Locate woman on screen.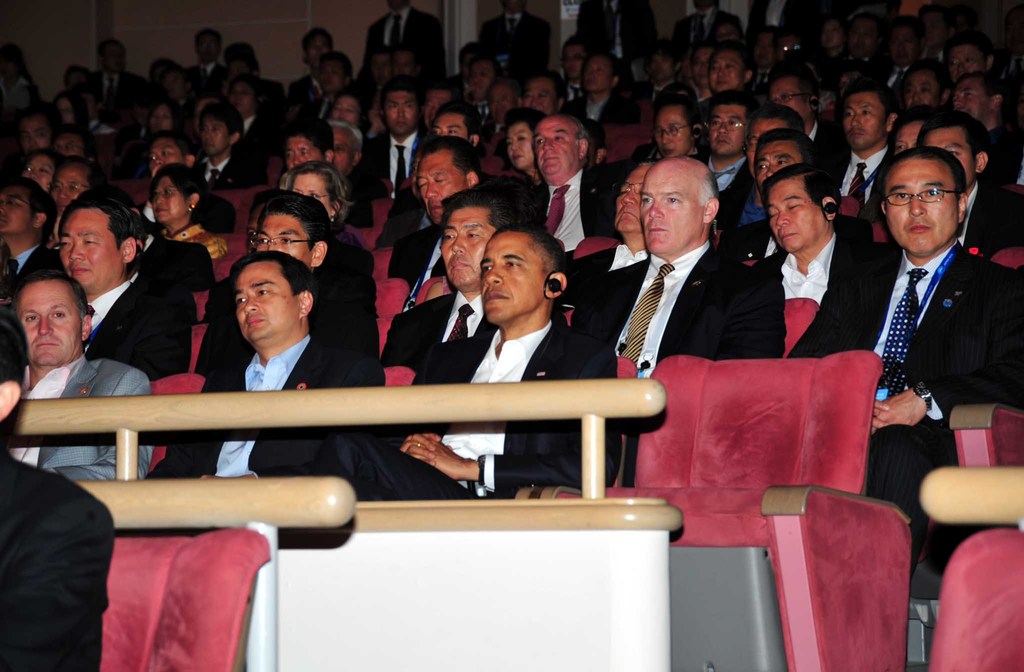
On screen at locate(20, 147, 64, 192).
